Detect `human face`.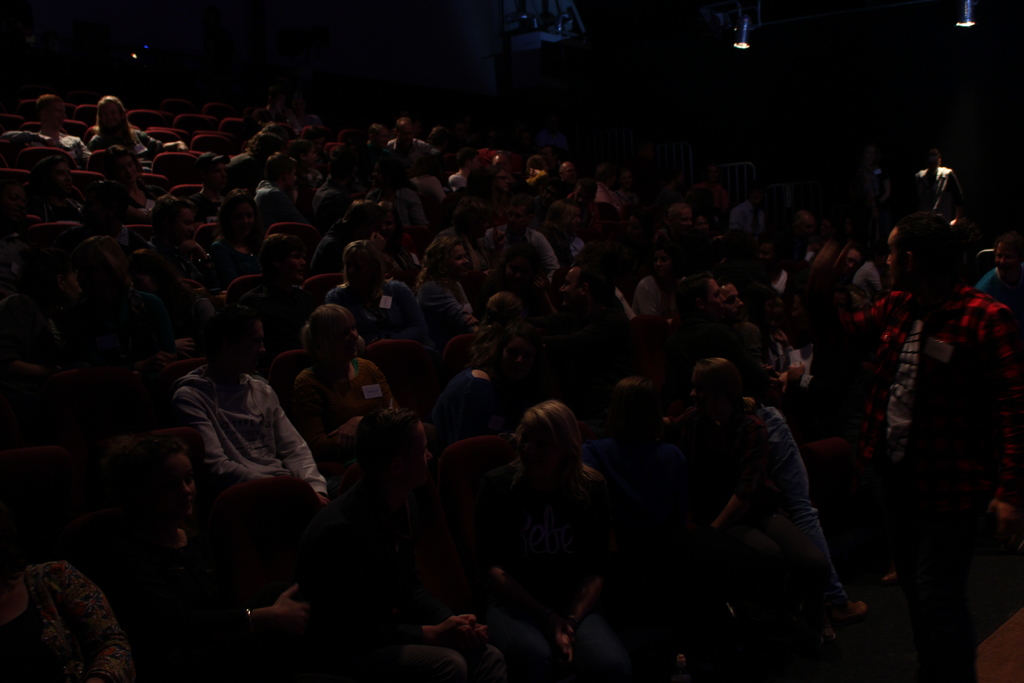
Detected at {"x1": 995, "y1": 242, "x2": 1010, "y2": 272}.
